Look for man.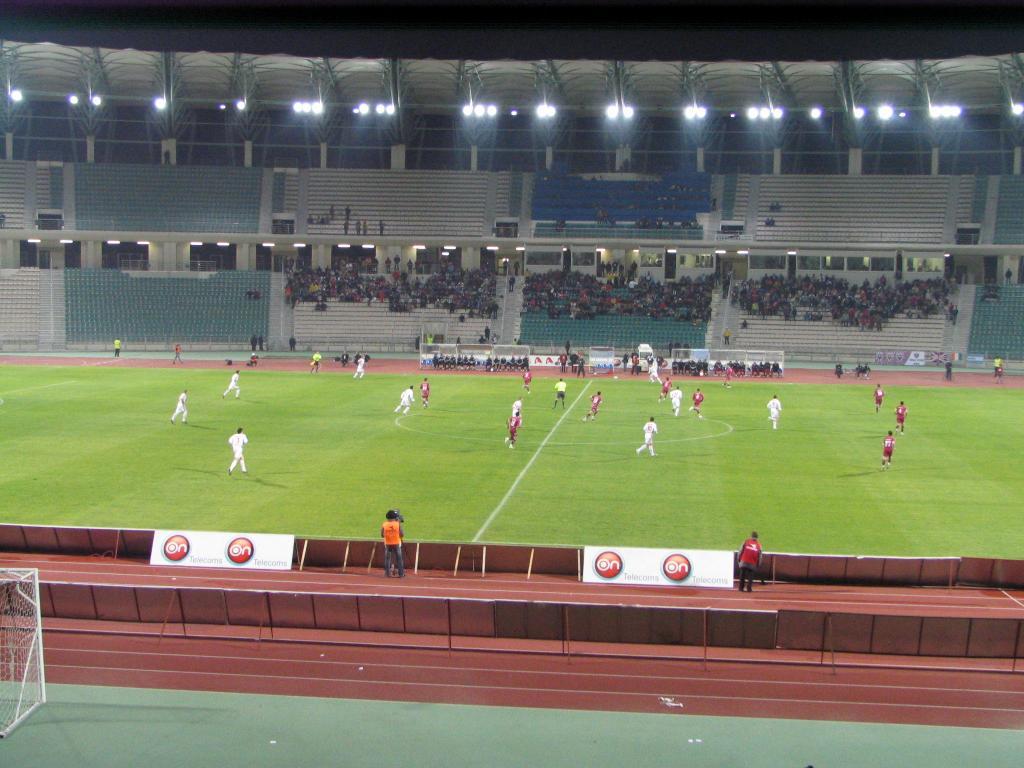
Found: BBox(169, 387, 188, 426).
